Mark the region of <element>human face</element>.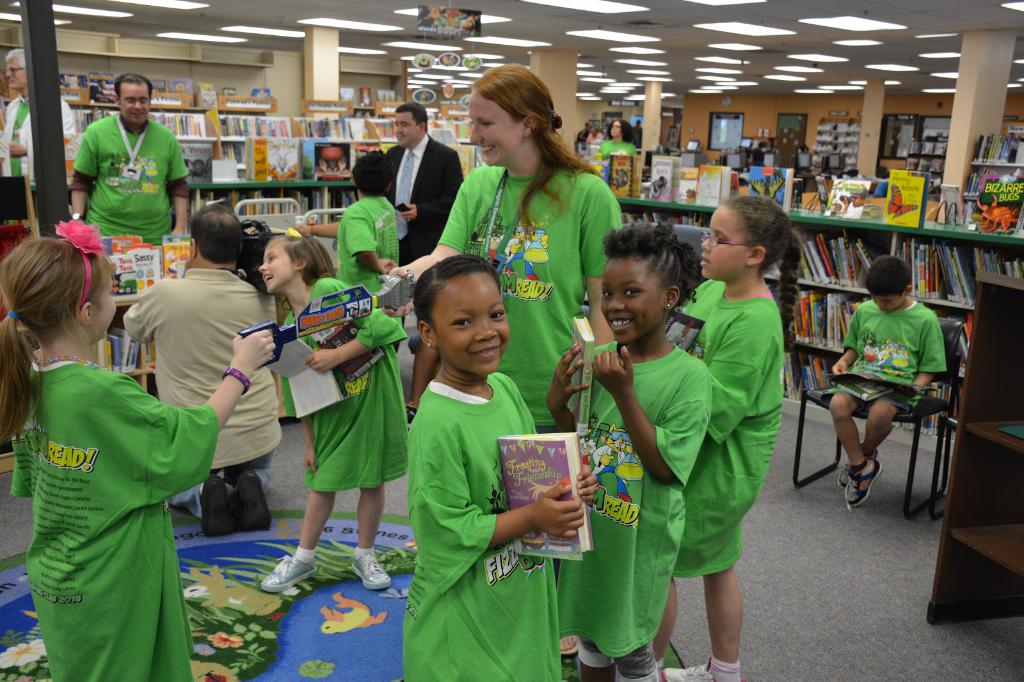
Region: select_region(702, 210, 748, 277).
